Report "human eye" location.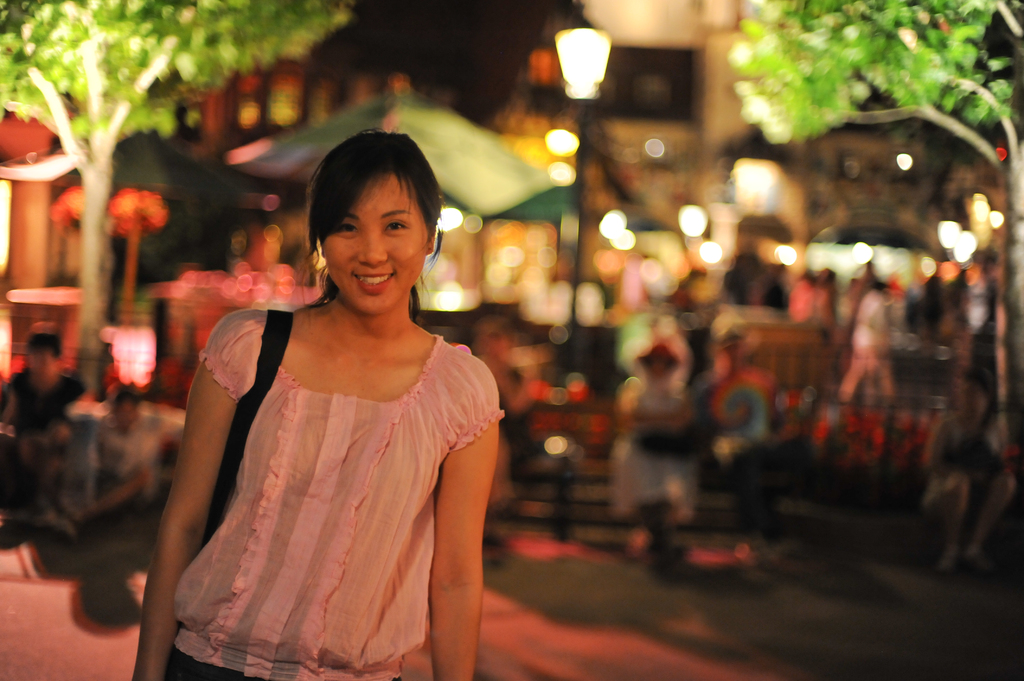
Report: 335,223,359,237.
